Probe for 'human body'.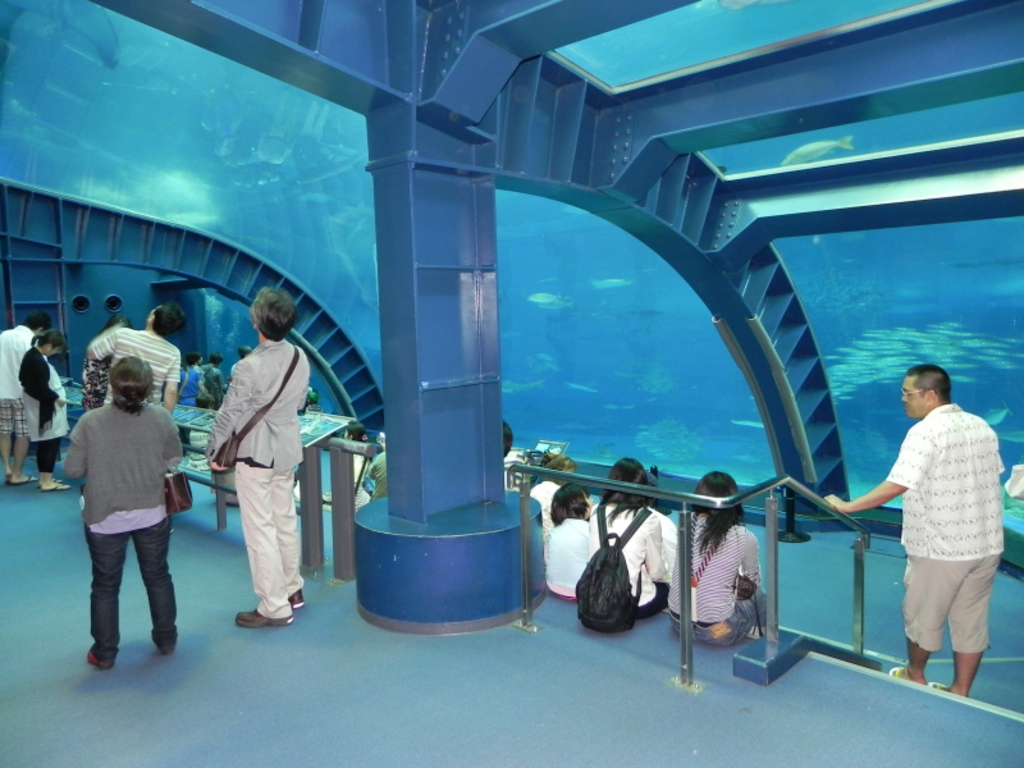
Probe result: pyautogui.locateOnScreen(588, 456, 666, 625).
